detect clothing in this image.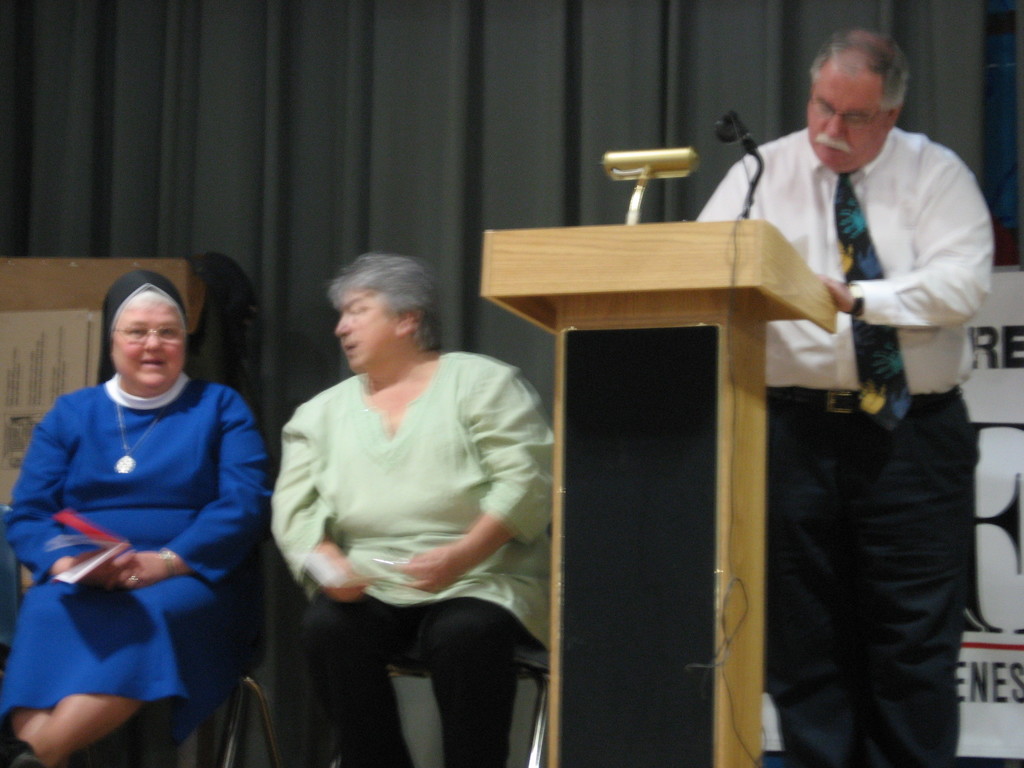
Detection: (x1=692, y1=121, x2=997, y2=767).
